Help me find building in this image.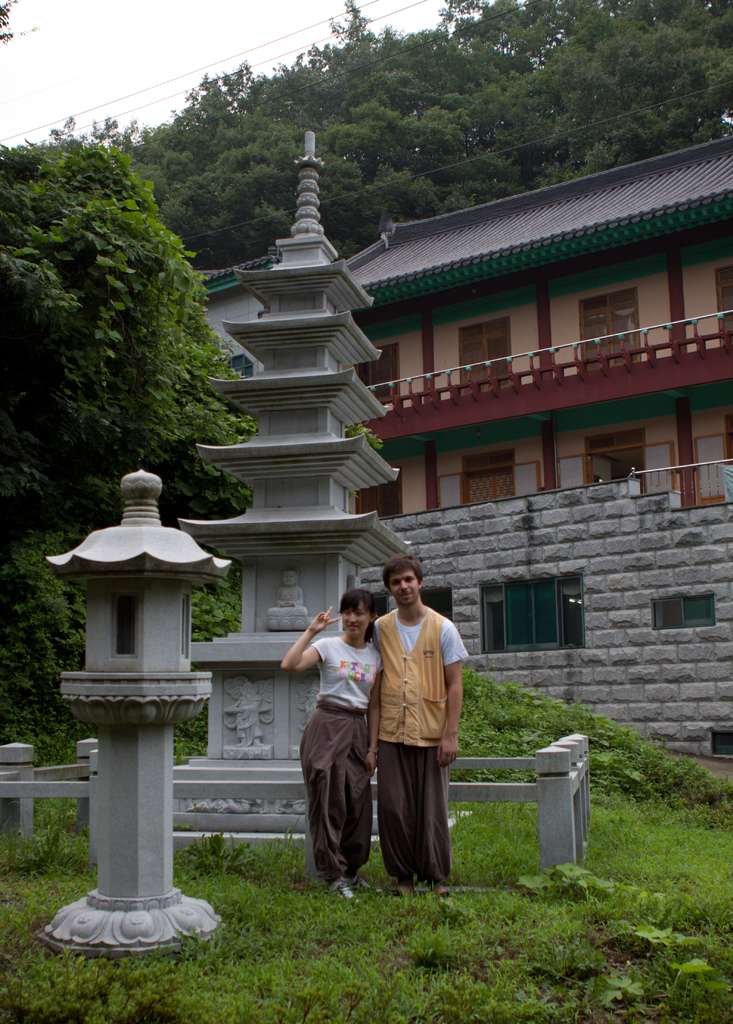
Found it: crop(324, 143, 732, 528).
